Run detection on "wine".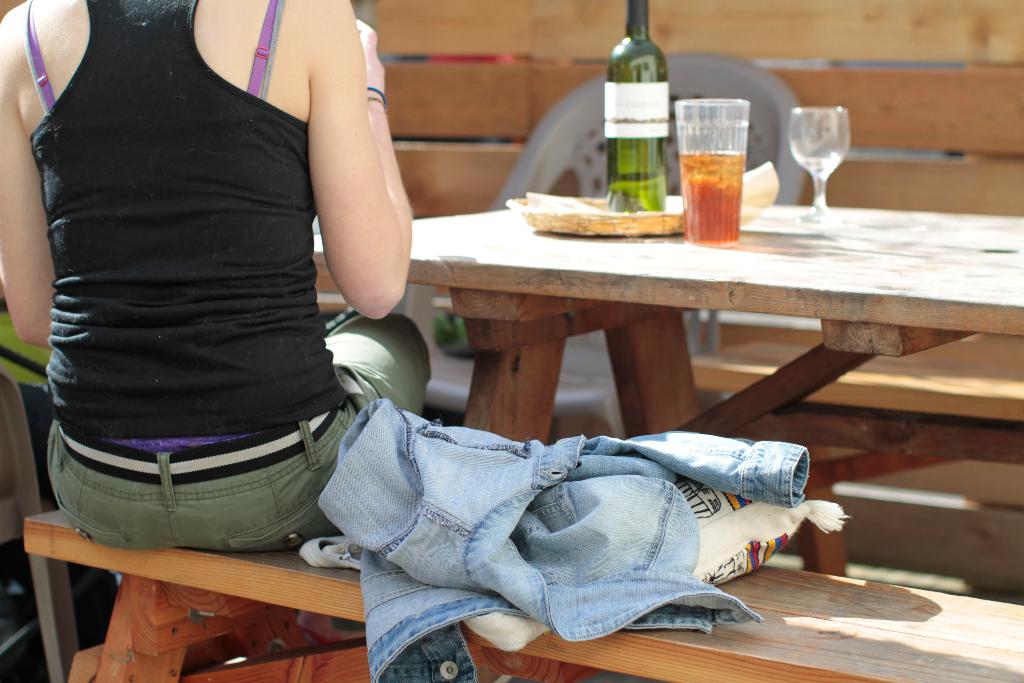
Result: BBox(601, 0, 670, 217).
